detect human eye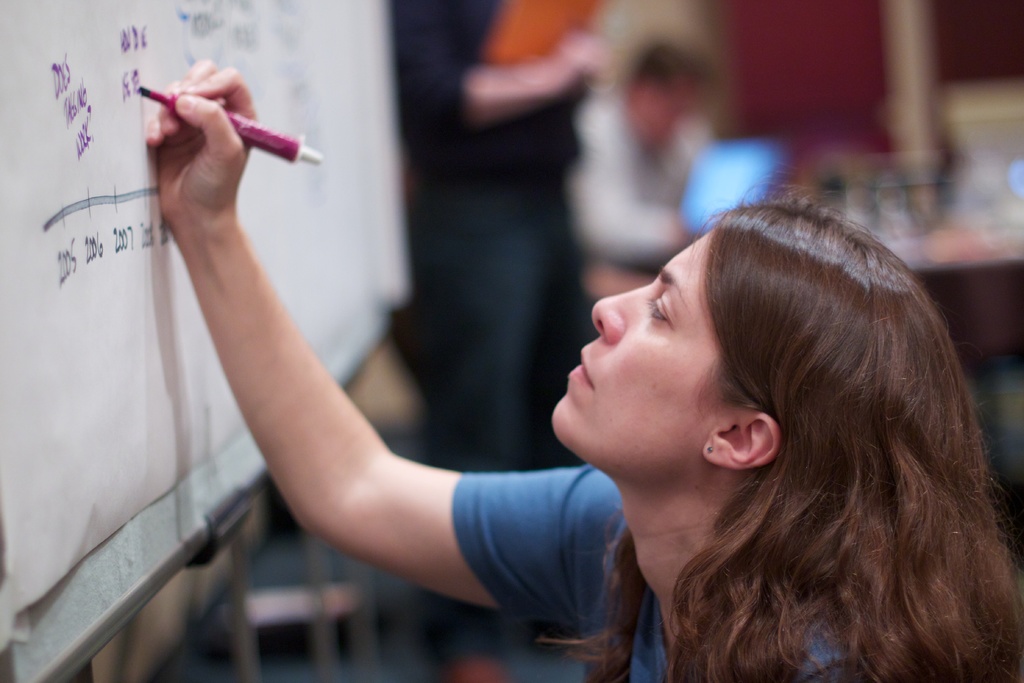
<region>644, 288, 674, 322</region>
